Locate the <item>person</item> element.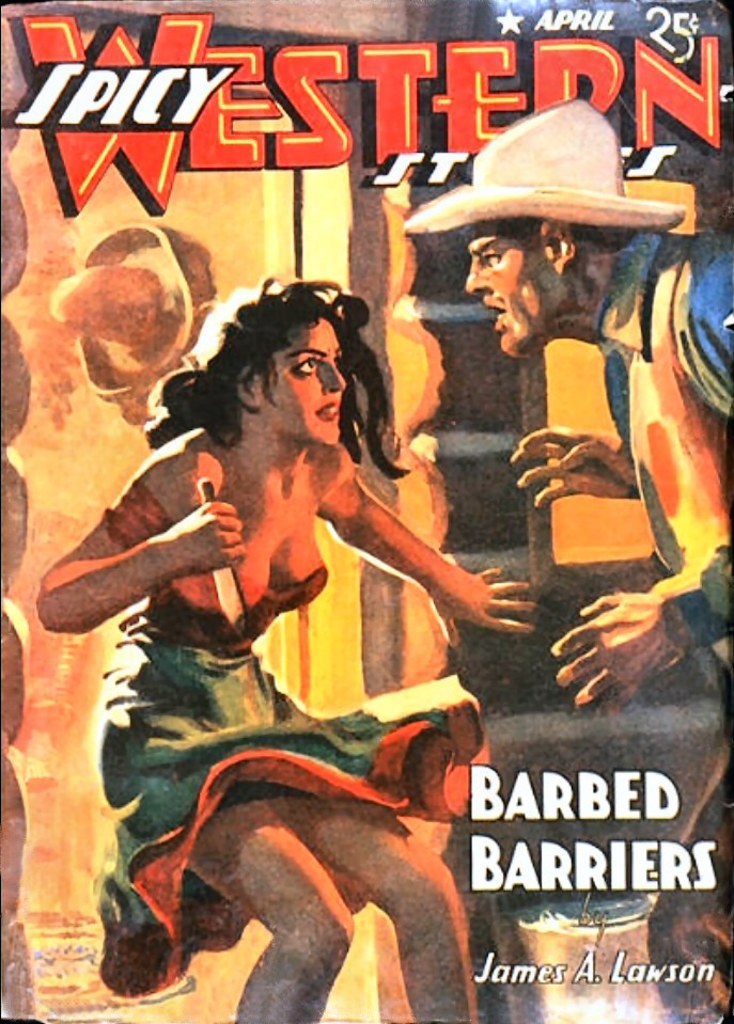
Element bbox: 465,214,733,1023.
